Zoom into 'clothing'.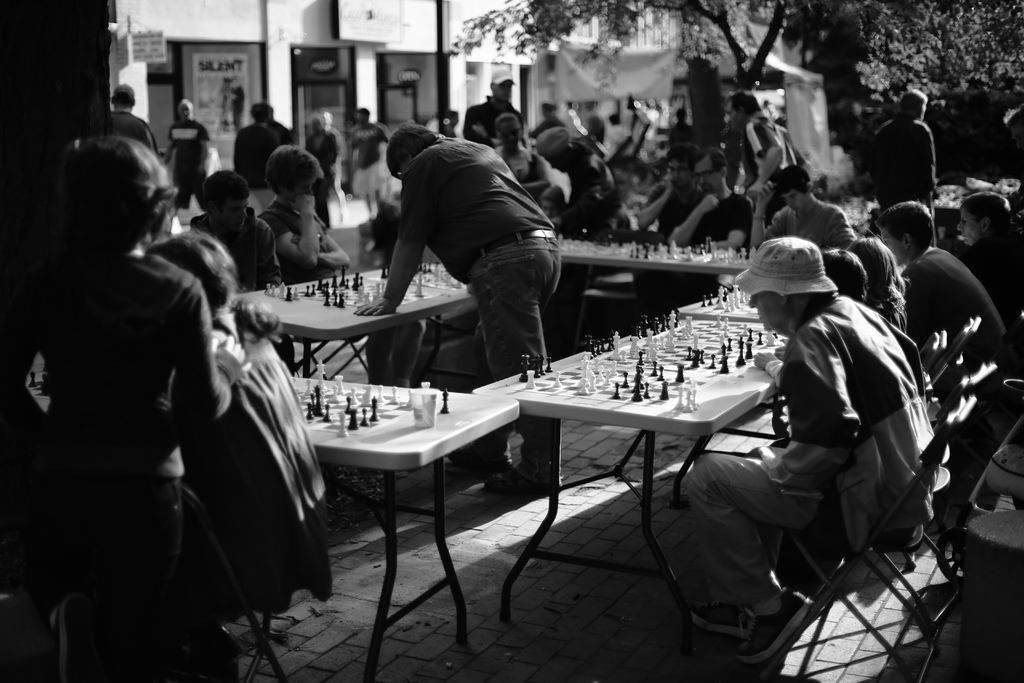
Zoom target: {"x1": 677, "y1": 293, "x2": 938, "y2": 635}.
